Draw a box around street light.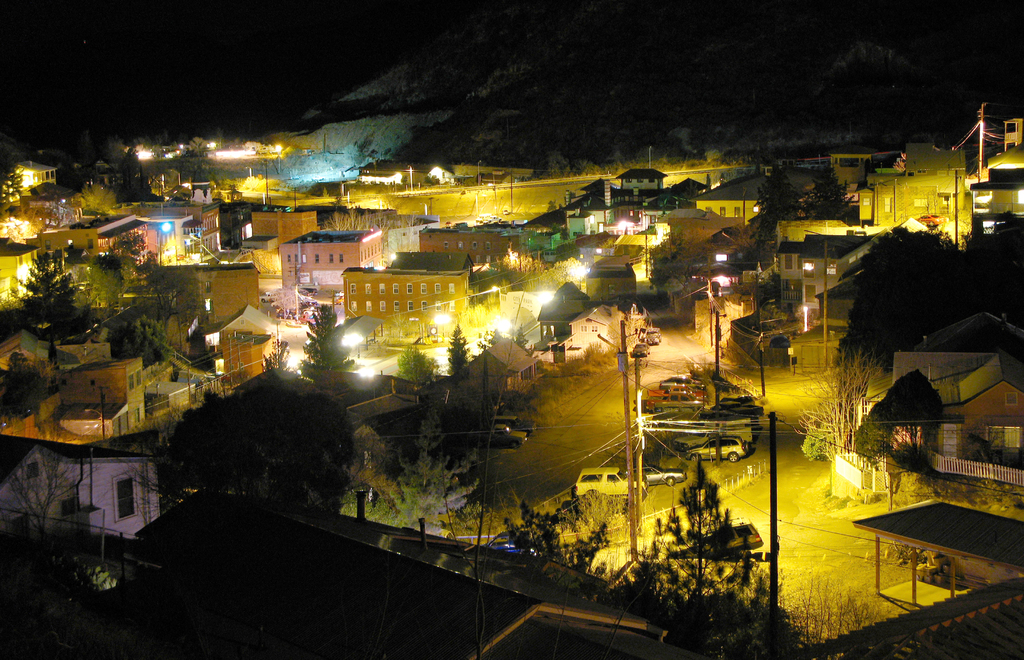
bbox=(478, 157, 481, 188).
